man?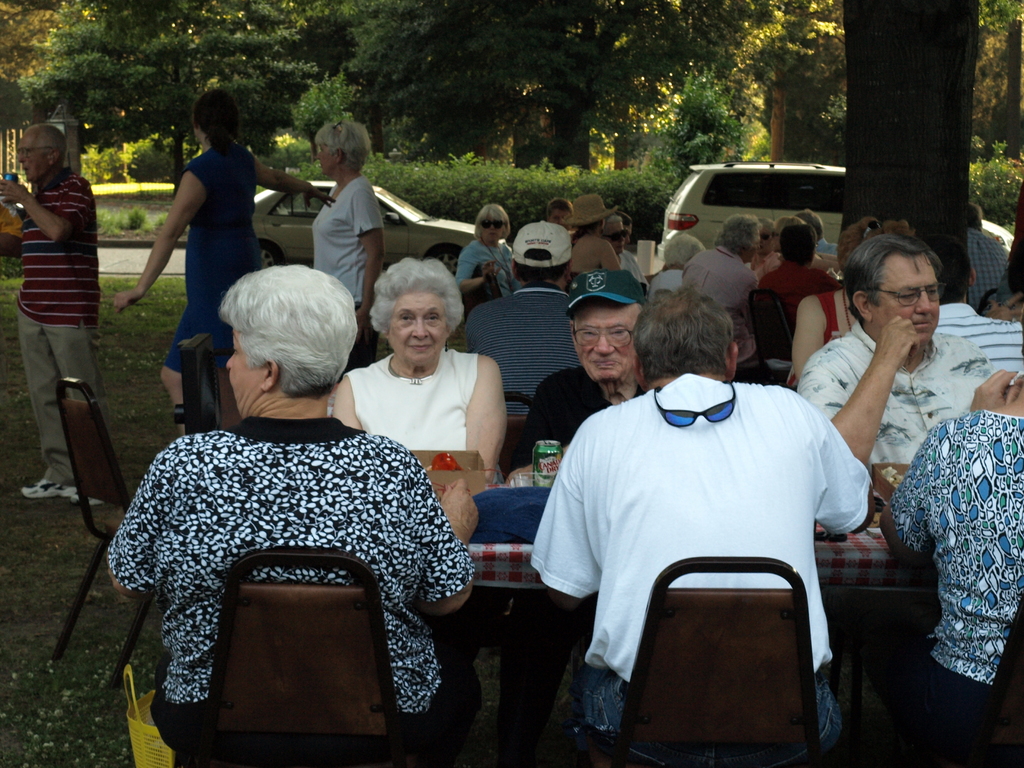
511 259 652 468
